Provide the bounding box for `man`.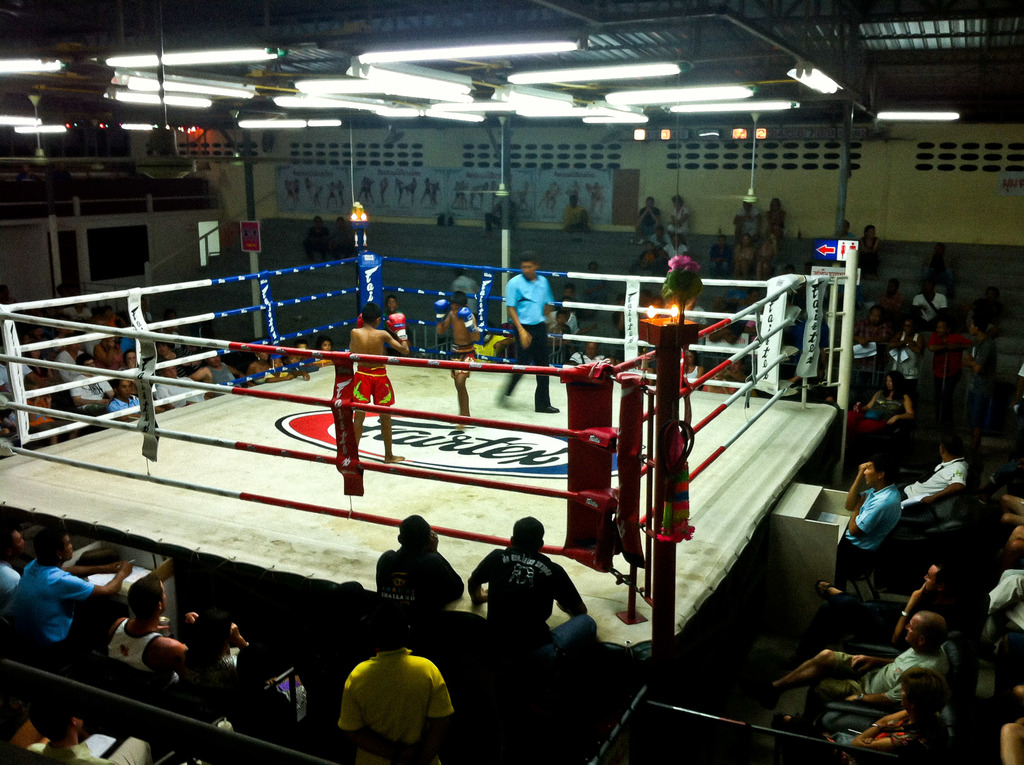
0 514 41 611.
